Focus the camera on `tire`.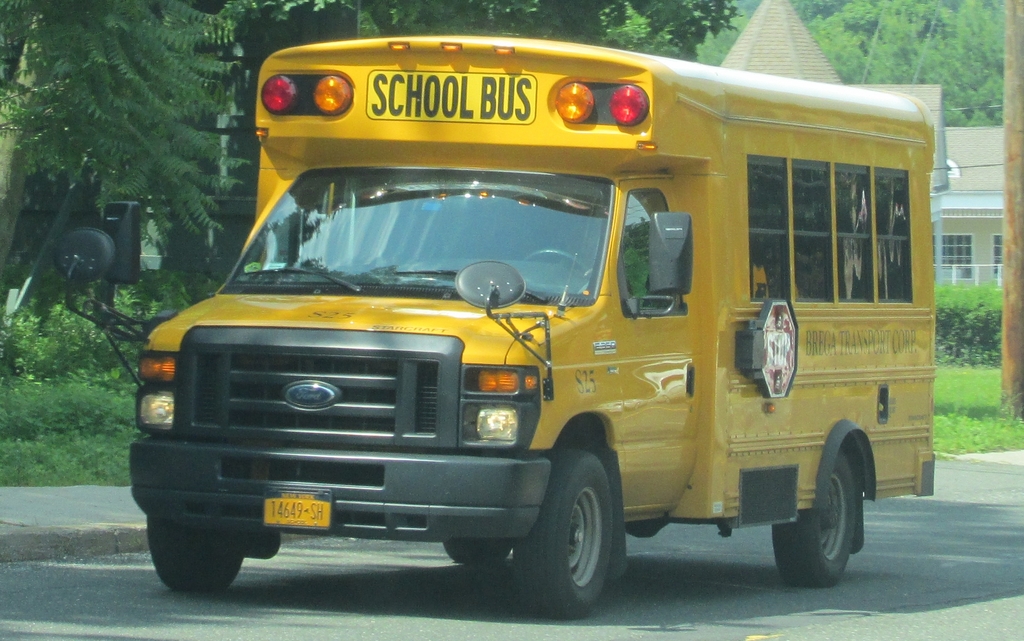
Focus region: rect(523, 455, 628, 613).
